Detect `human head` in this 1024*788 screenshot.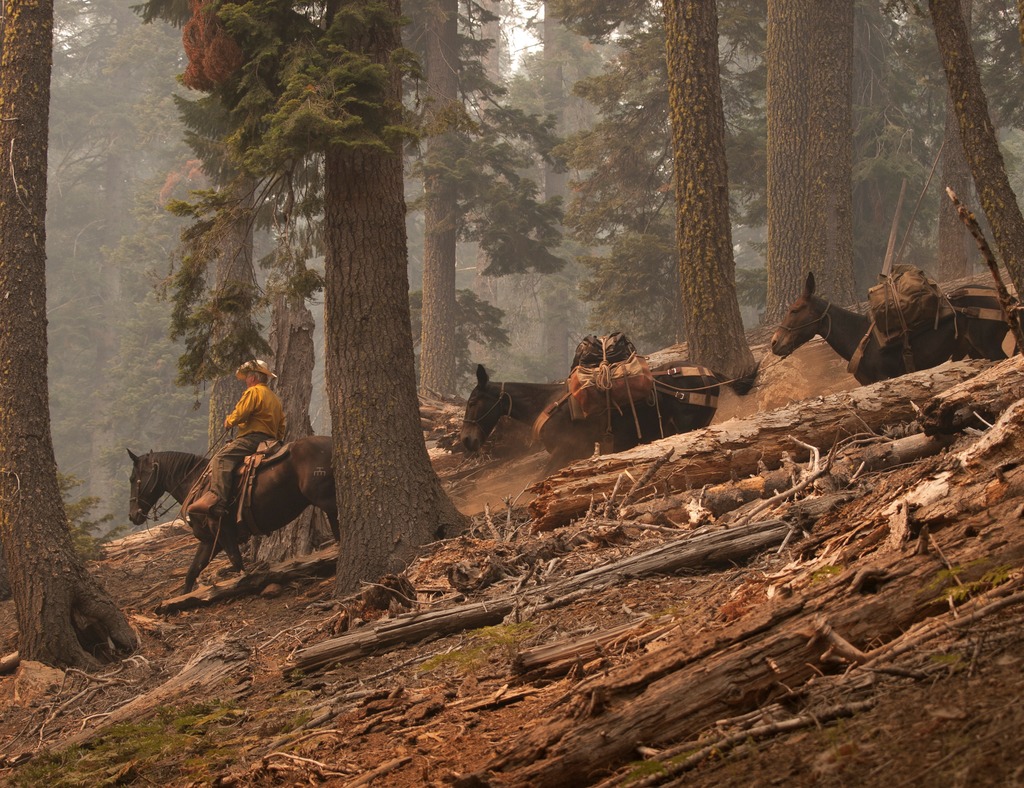
Detection: 239:362:277:389.
